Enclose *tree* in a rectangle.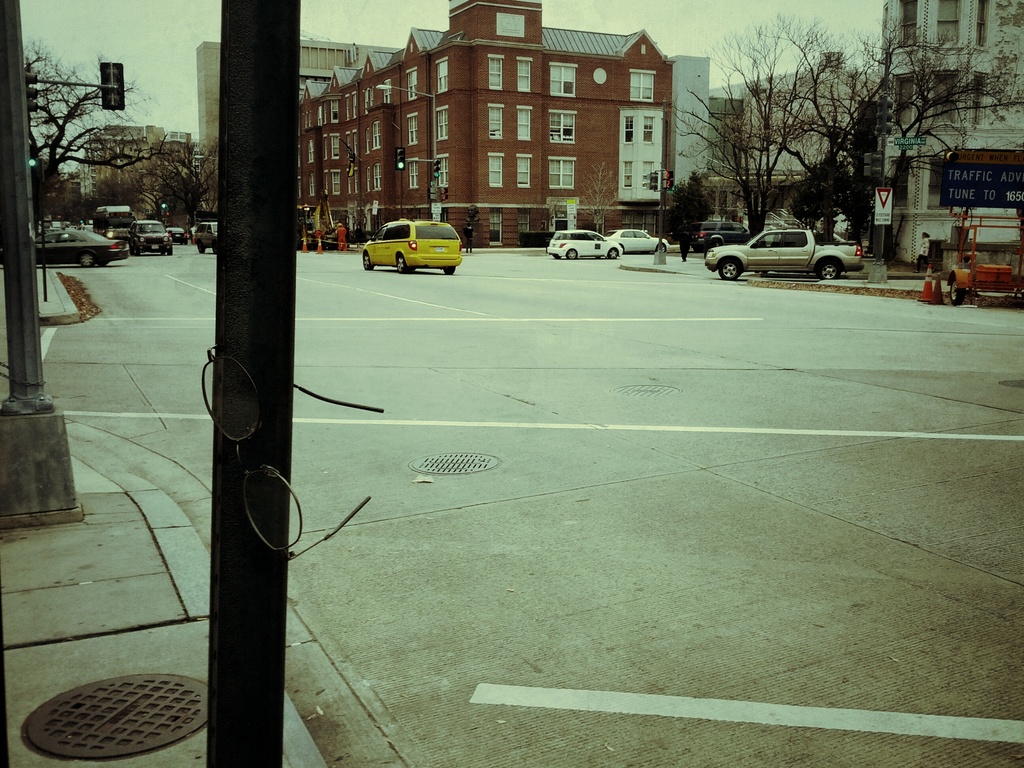
573,159,620,234.
